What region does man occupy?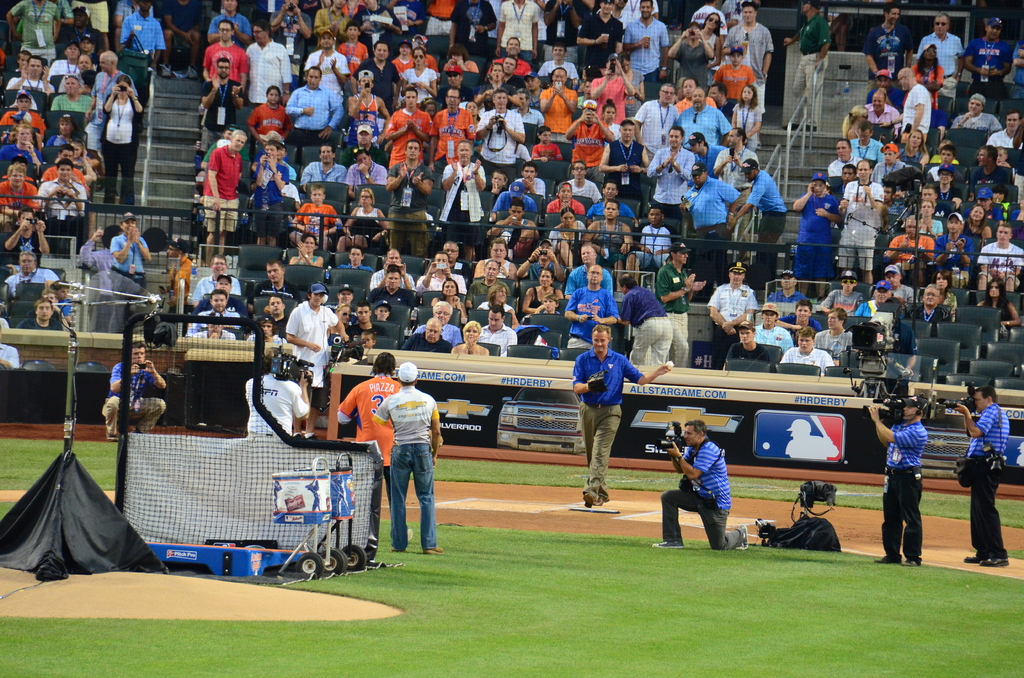
bbox(82, 49, 137, 191).
